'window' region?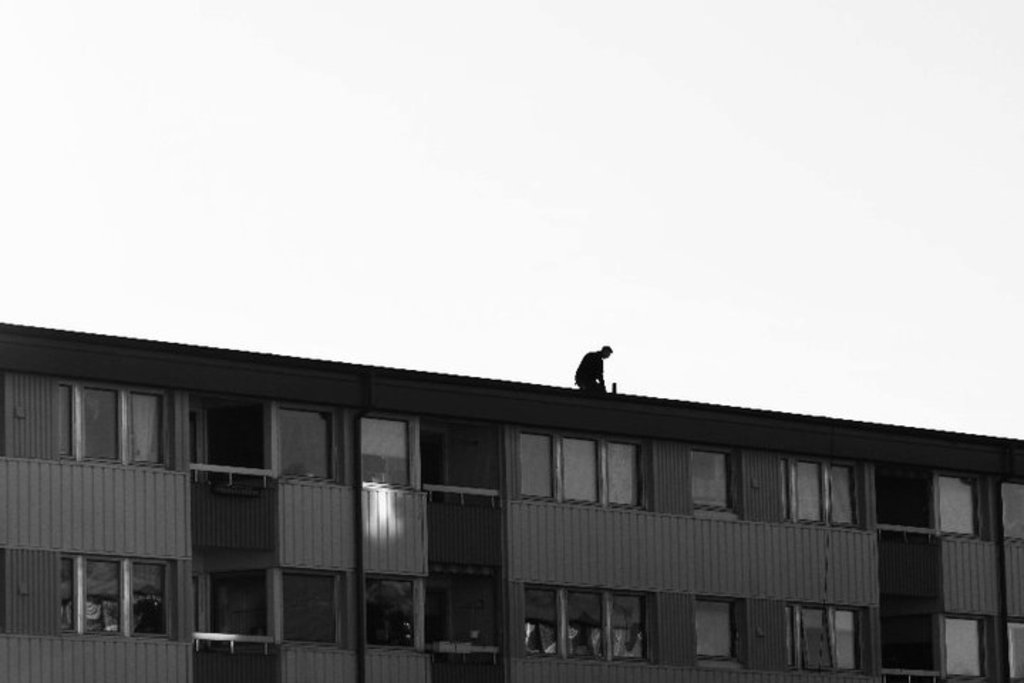
BBox(940, 620, 986, 682)
